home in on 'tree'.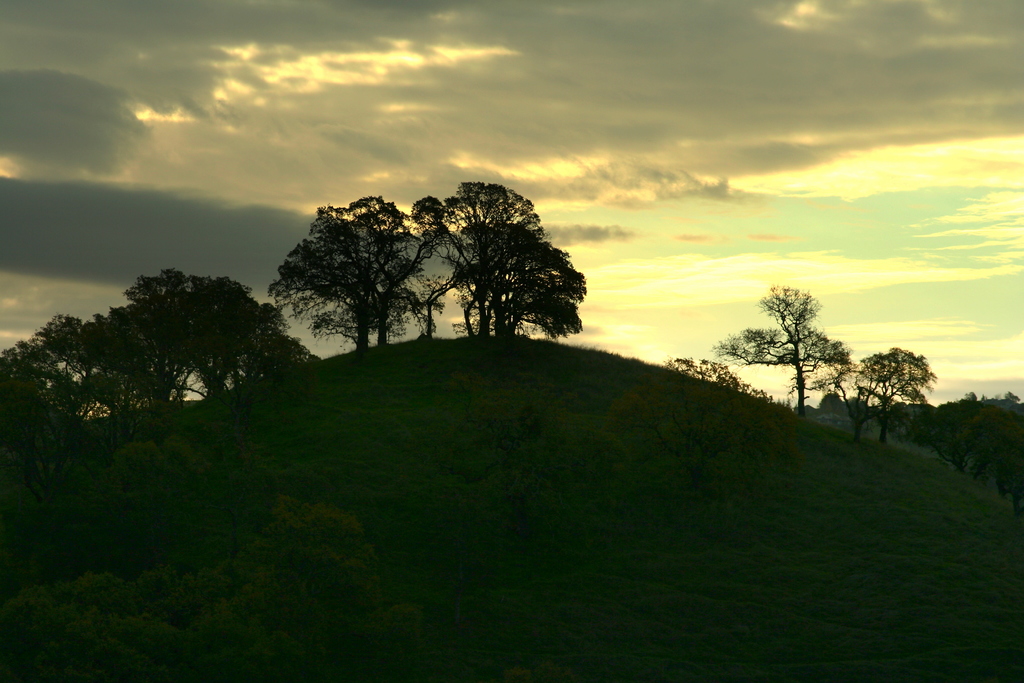
Homed in at {"left": 86, "top": 262, "right": 304, "bottom": 420}.
